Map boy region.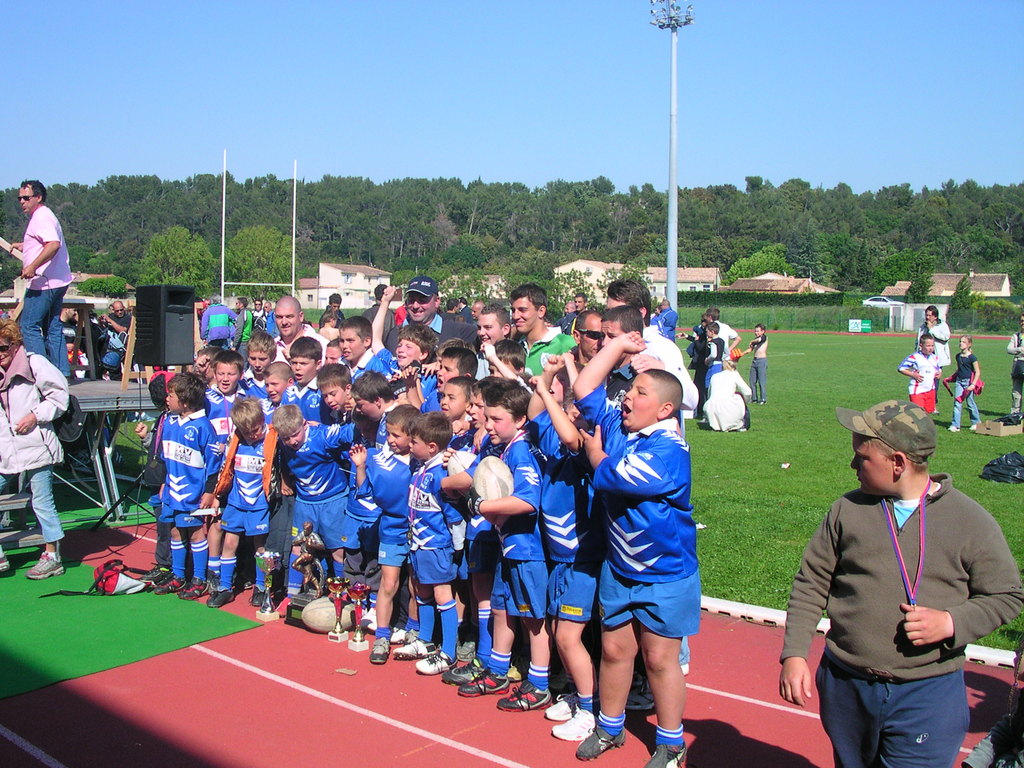
Mapped to (712, 305, 739, 363).
